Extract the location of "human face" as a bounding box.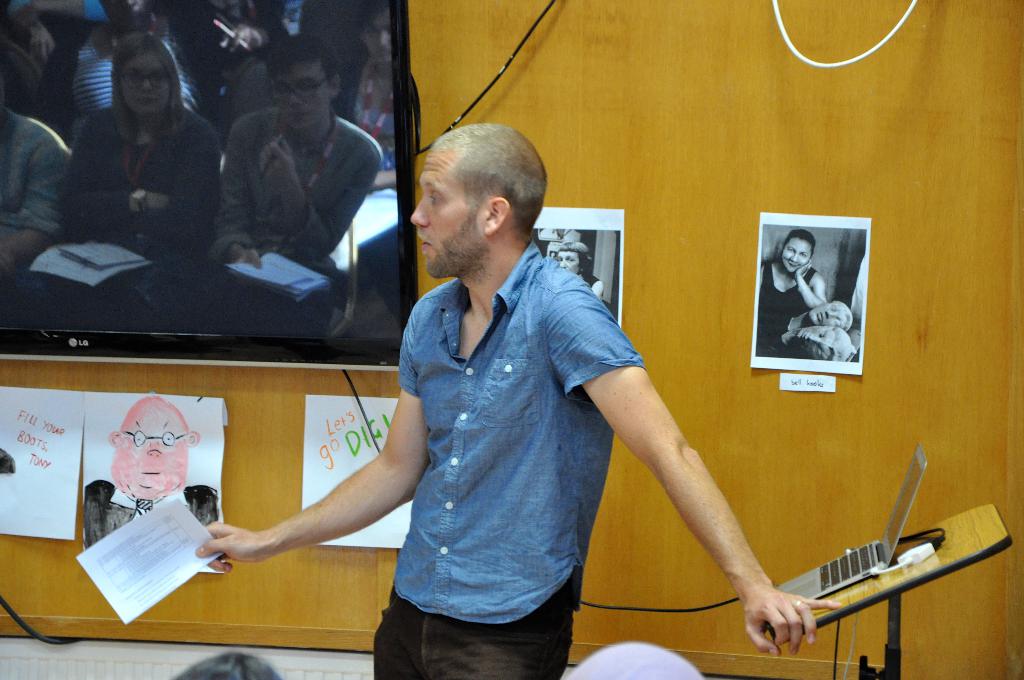
x1=360 y1=14 x2=390 y2=61.
